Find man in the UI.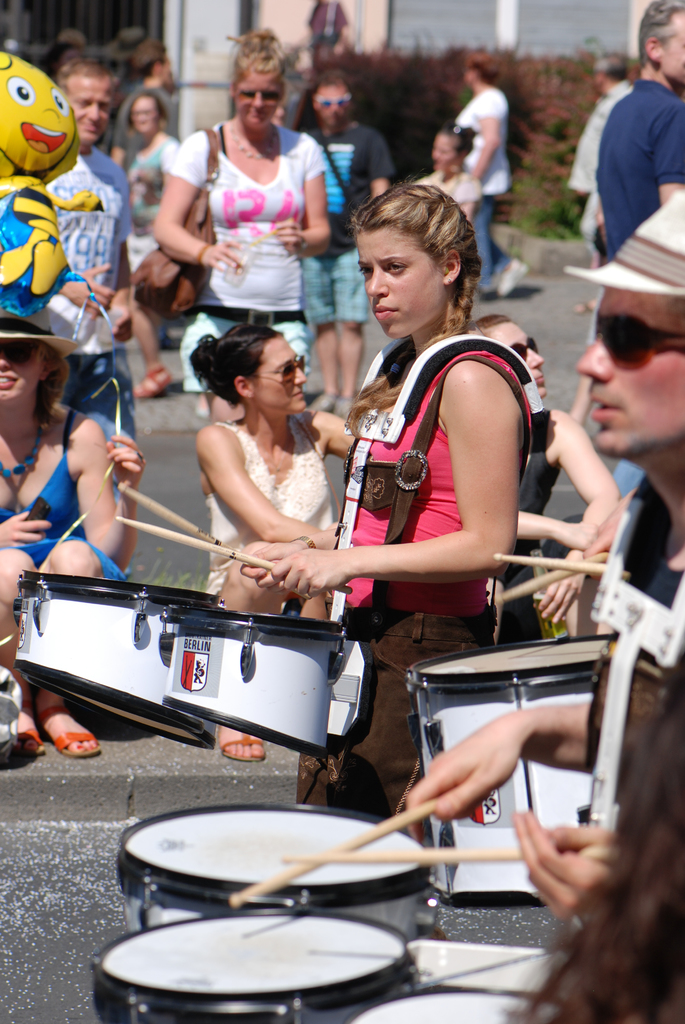
UI element at left=572, top=49, right=636, bottom=266.
